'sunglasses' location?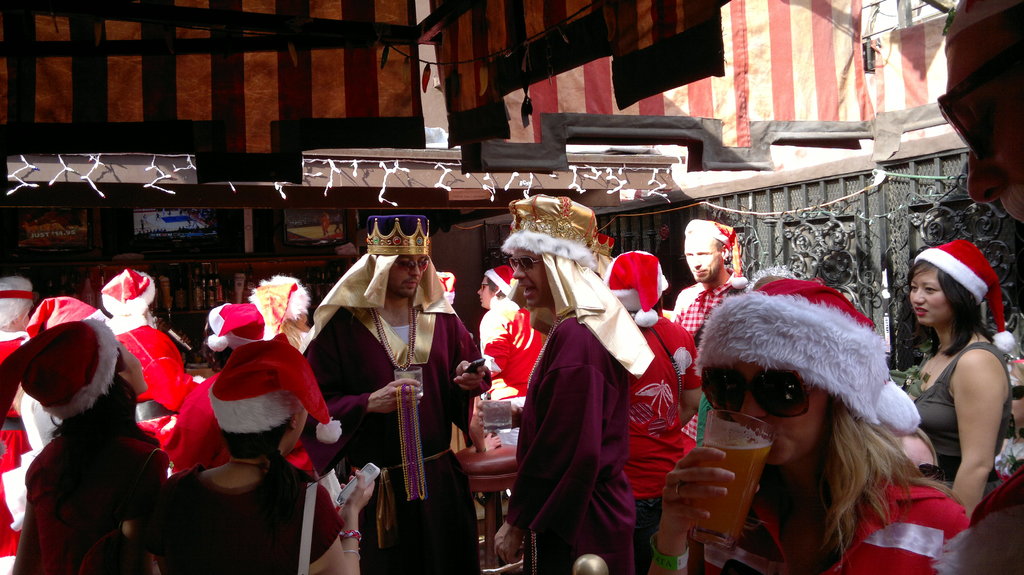
x1=394, y1=258, x2=430, y2=274
